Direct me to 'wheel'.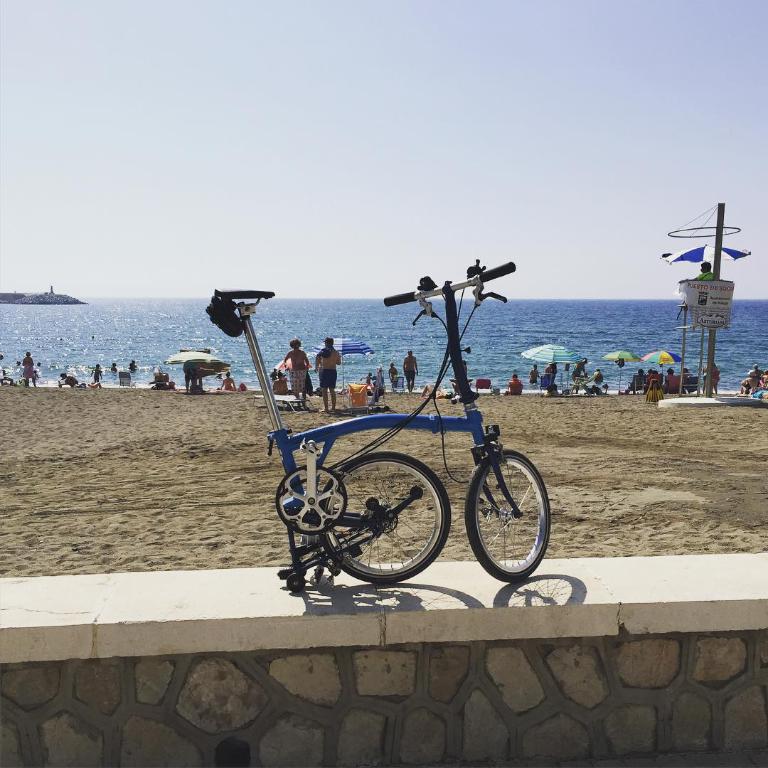
Direction: [320,452,450,583].
